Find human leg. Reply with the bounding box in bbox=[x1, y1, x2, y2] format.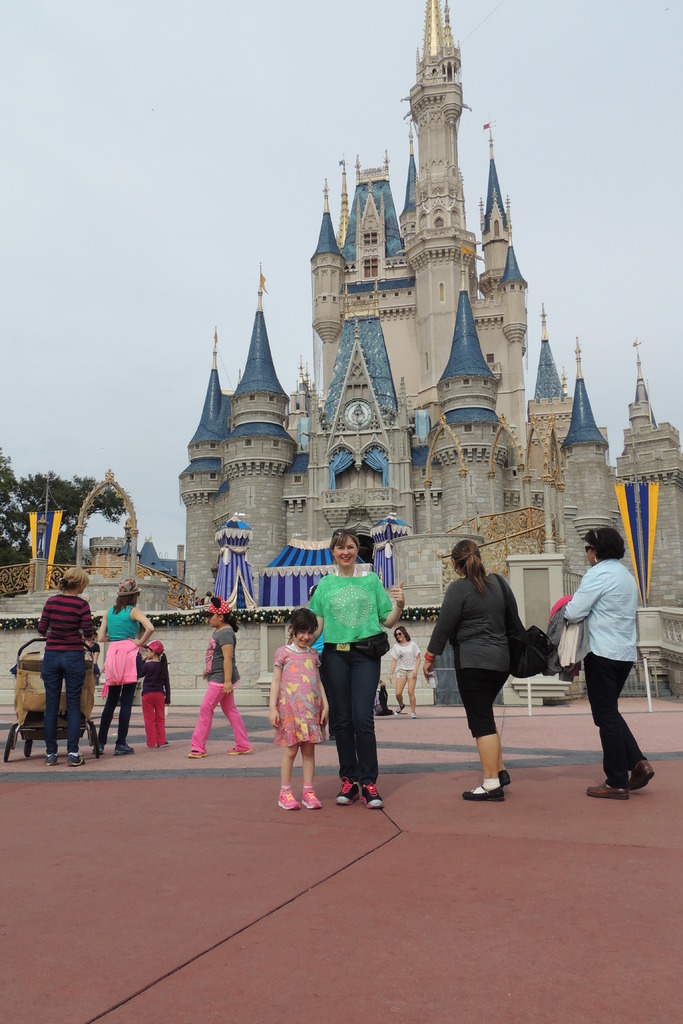
bbox=[63, 645, 84, 764].
